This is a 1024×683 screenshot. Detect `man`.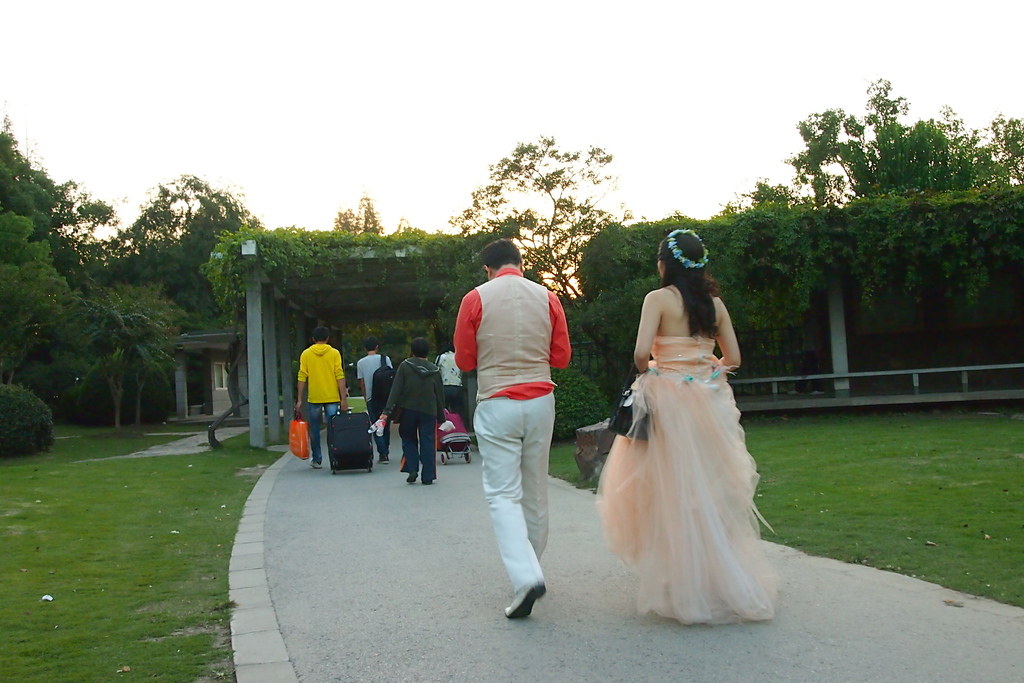
298,329,350,467.
